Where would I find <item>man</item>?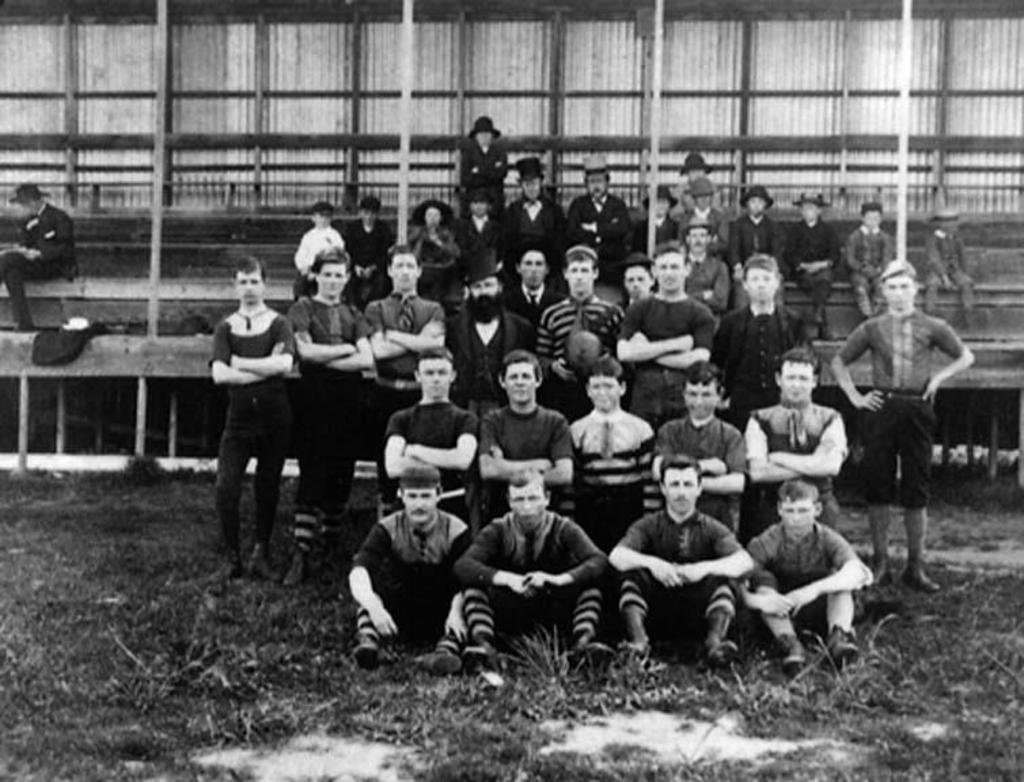
At <region>361, 253, 441, 463</region>.
